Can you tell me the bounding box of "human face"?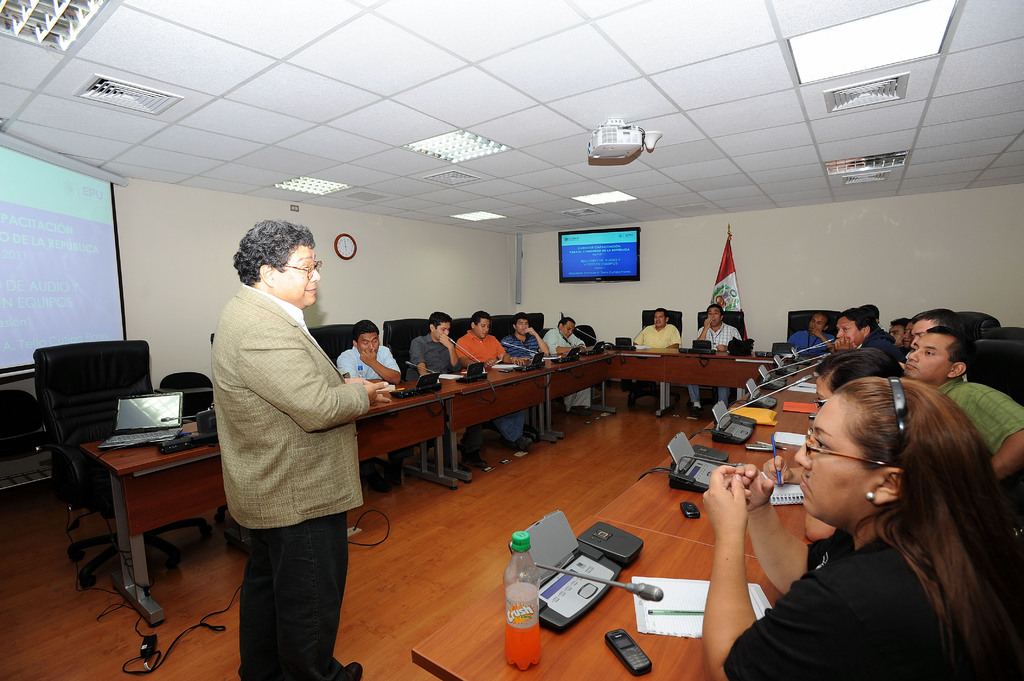
pyautogui.locateOnScreen(796, 392, 869, 527).
